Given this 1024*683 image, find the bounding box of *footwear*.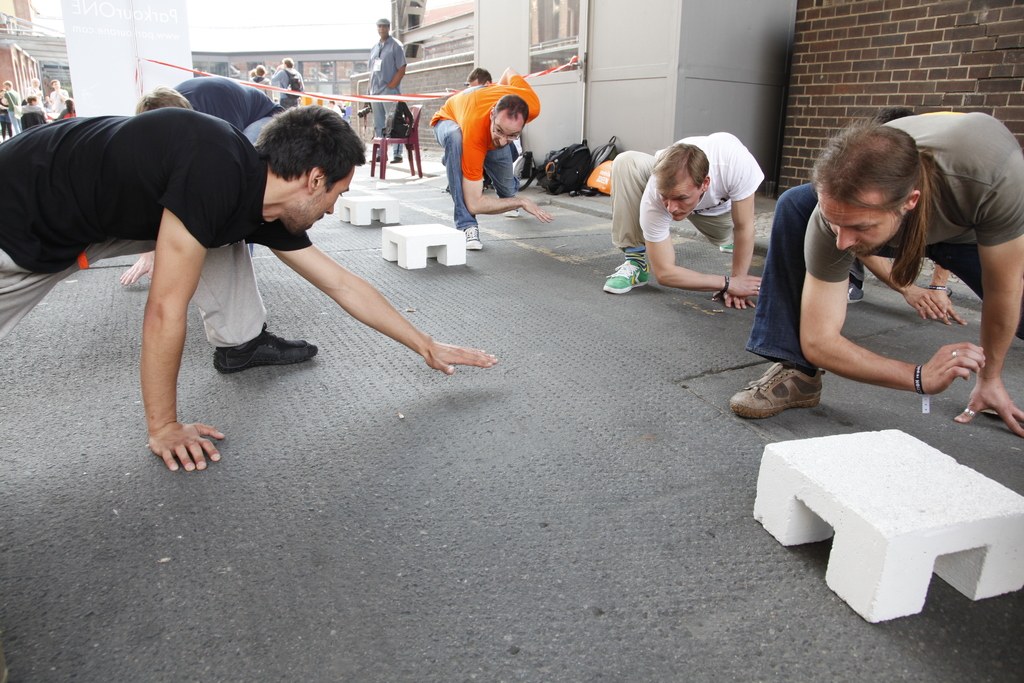
(x1=365, y1=155, x2=381, y2=164).
